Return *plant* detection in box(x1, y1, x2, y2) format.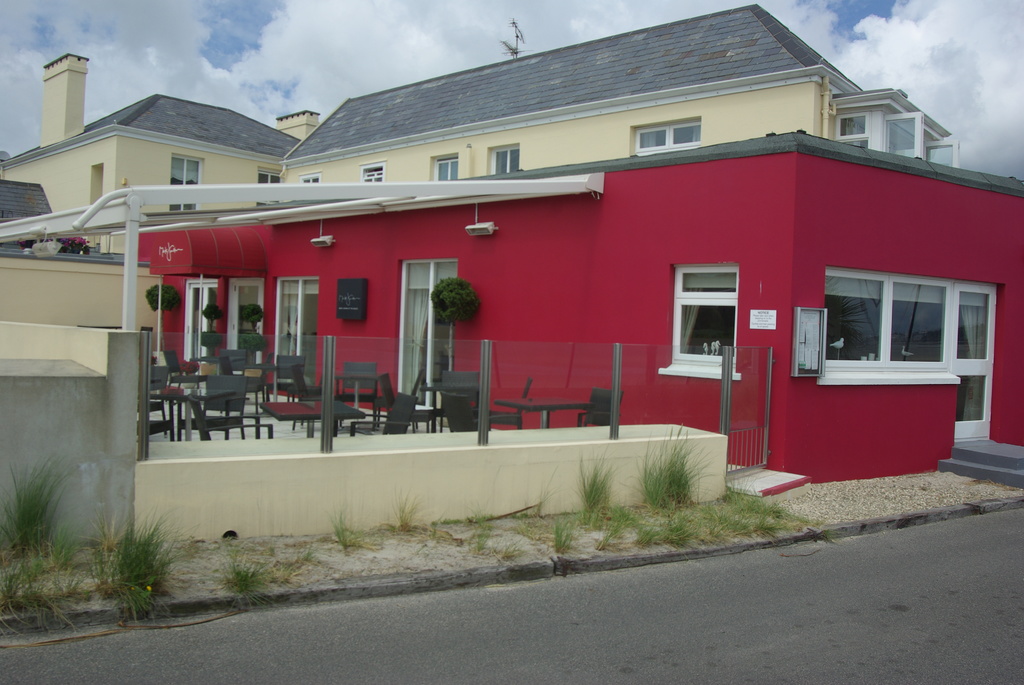
box(429, 278, 479, 326).
